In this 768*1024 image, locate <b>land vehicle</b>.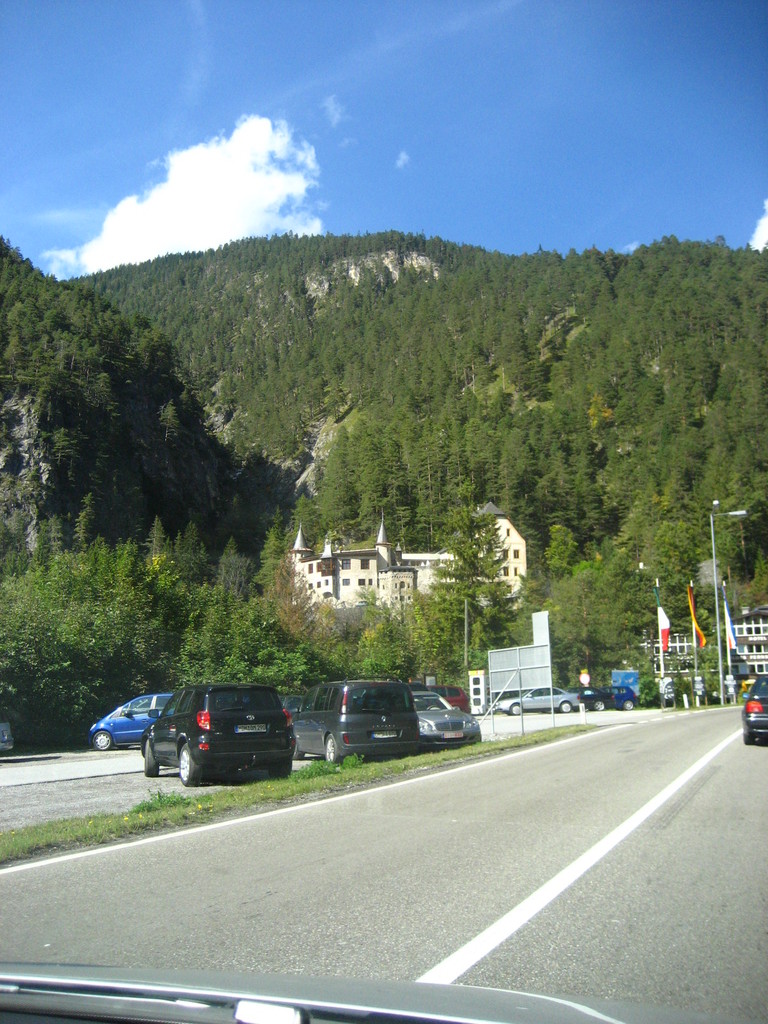
Bounding box: l=122, t=680, r=310, b=783.
